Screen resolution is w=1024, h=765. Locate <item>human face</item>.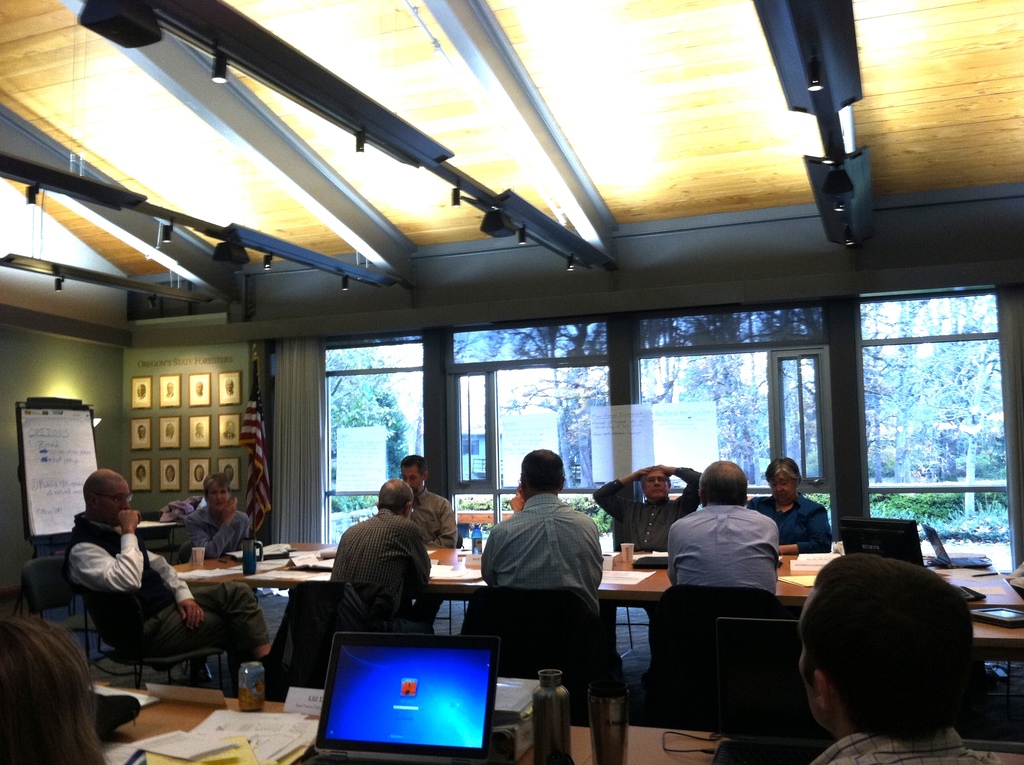
[x1=208, y1=485, x2=228, y2=512].
